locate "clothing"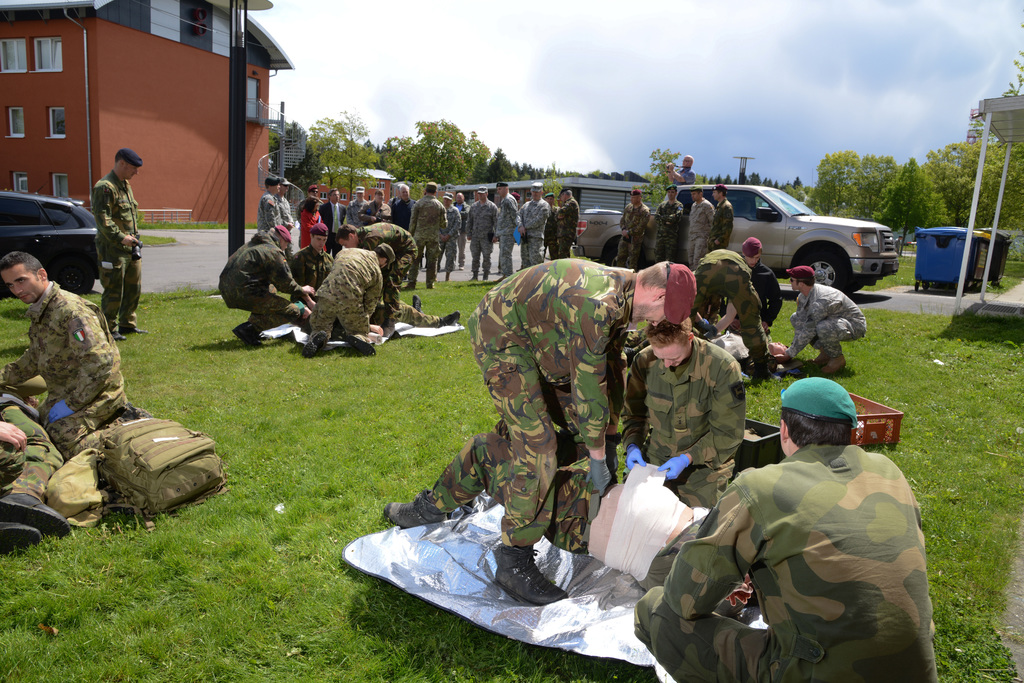
[x1=255, y1=198, x2=276, y2=228]
